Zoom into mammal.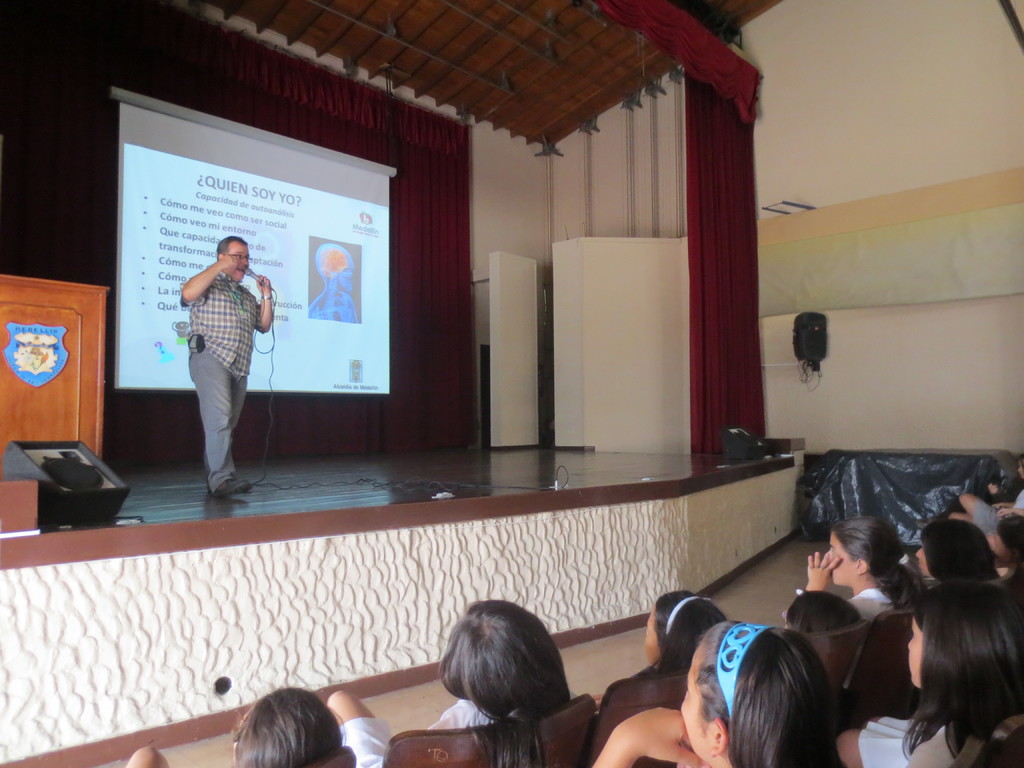
Zoom target: 915, 515, 1005, 589.
